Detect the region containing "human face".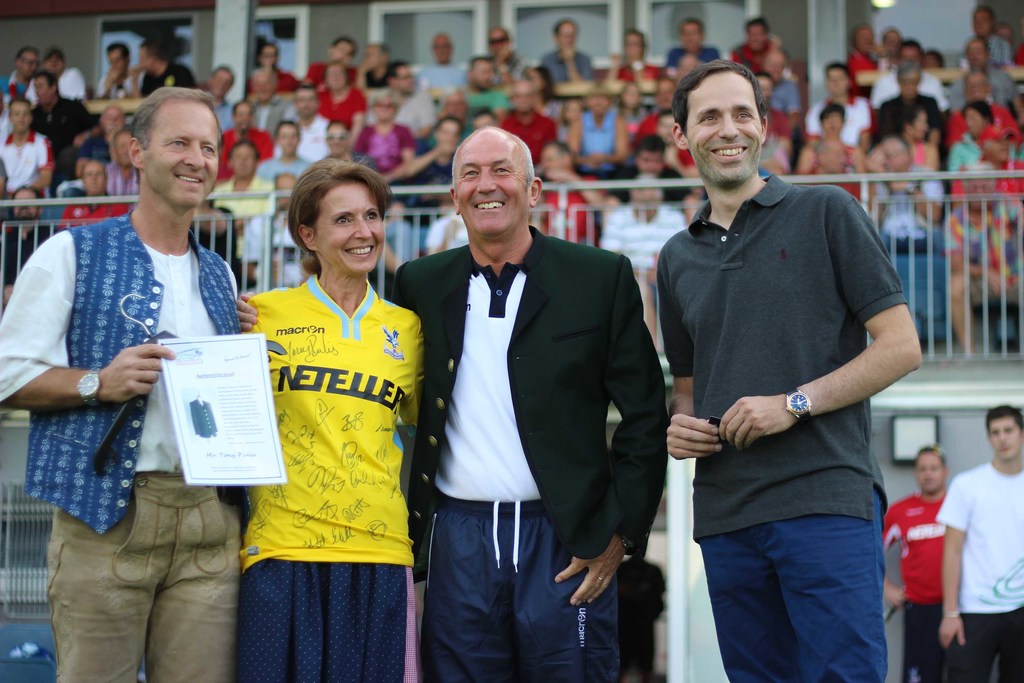
824:110:843:133.
